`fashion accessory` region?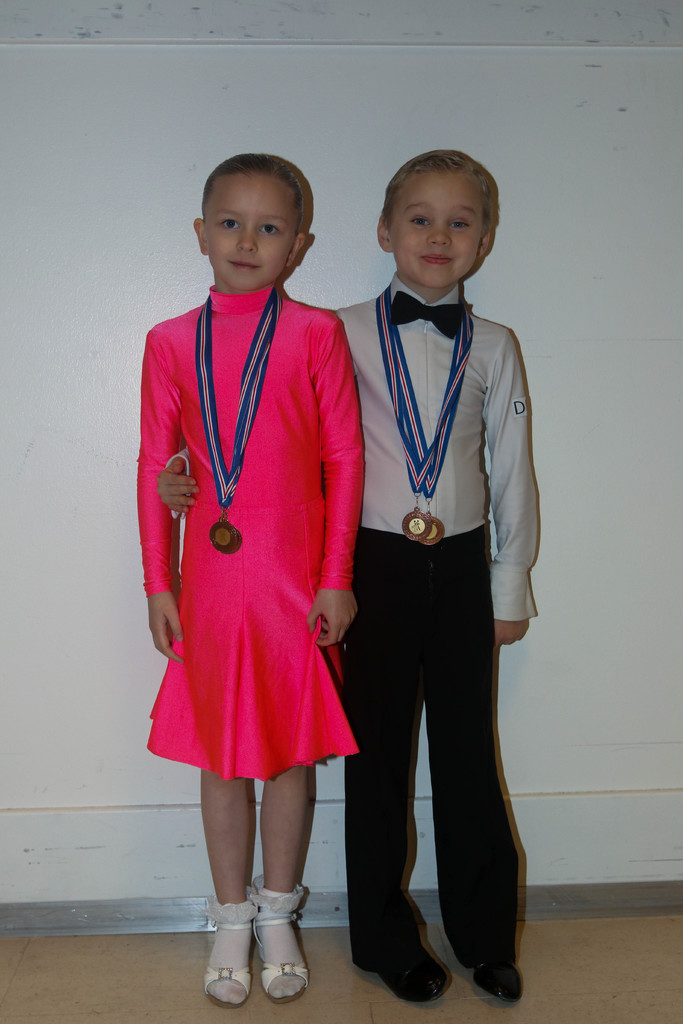
466:962:524:1007
